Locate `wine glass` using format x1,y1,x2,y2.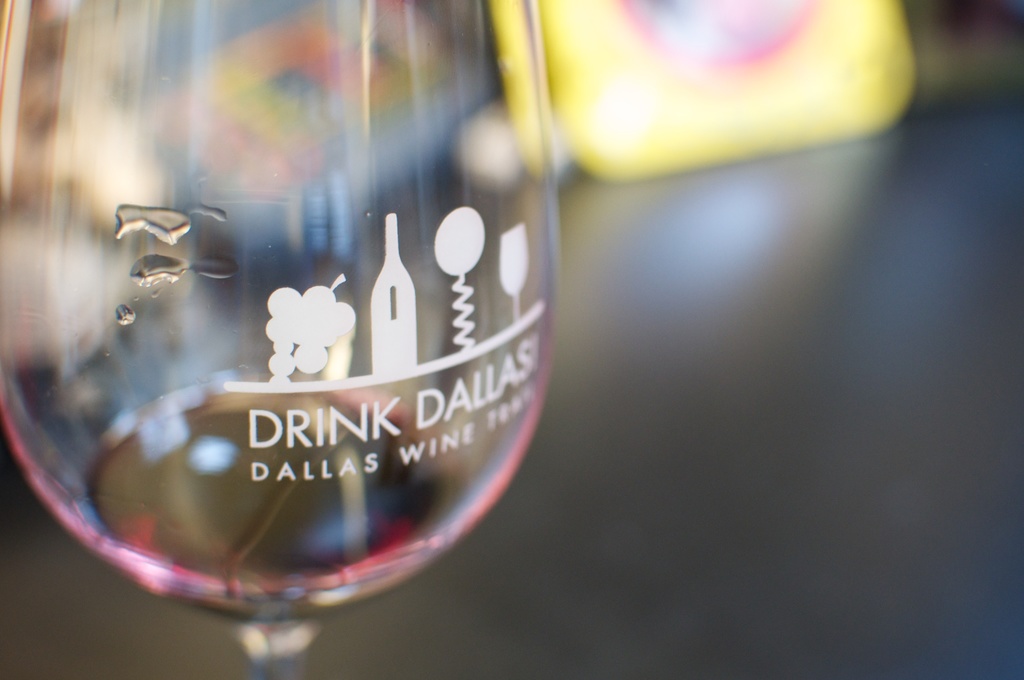
0,0,559,679.
